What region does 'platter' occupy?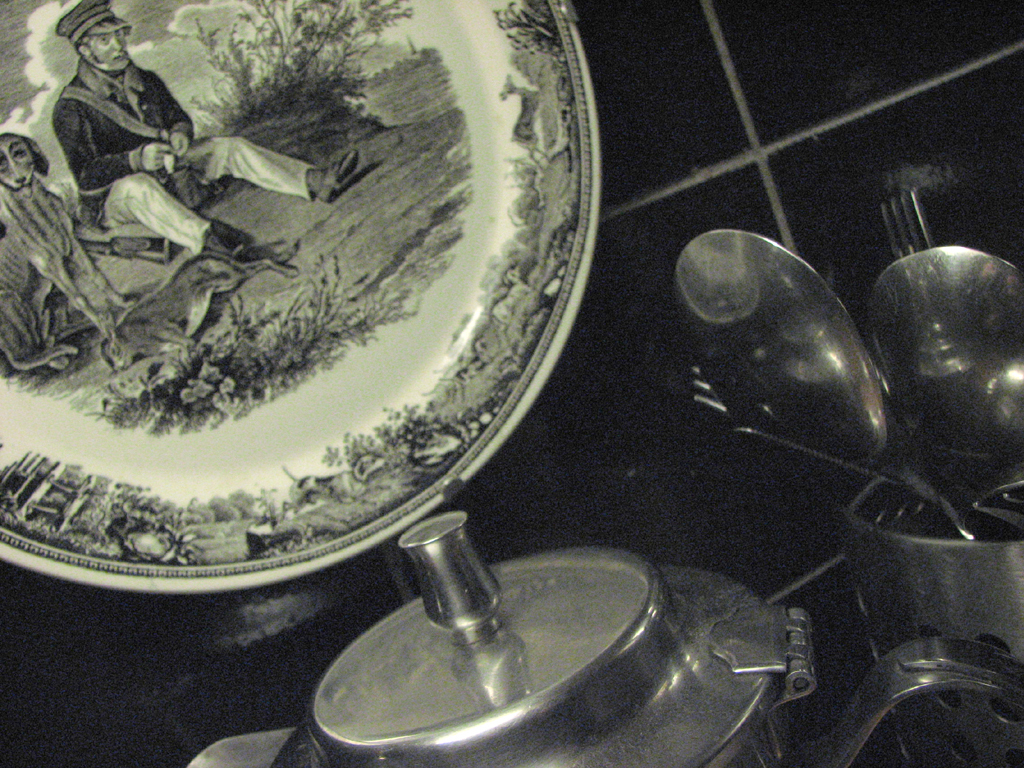
<box>0,0,600,594</box>.
